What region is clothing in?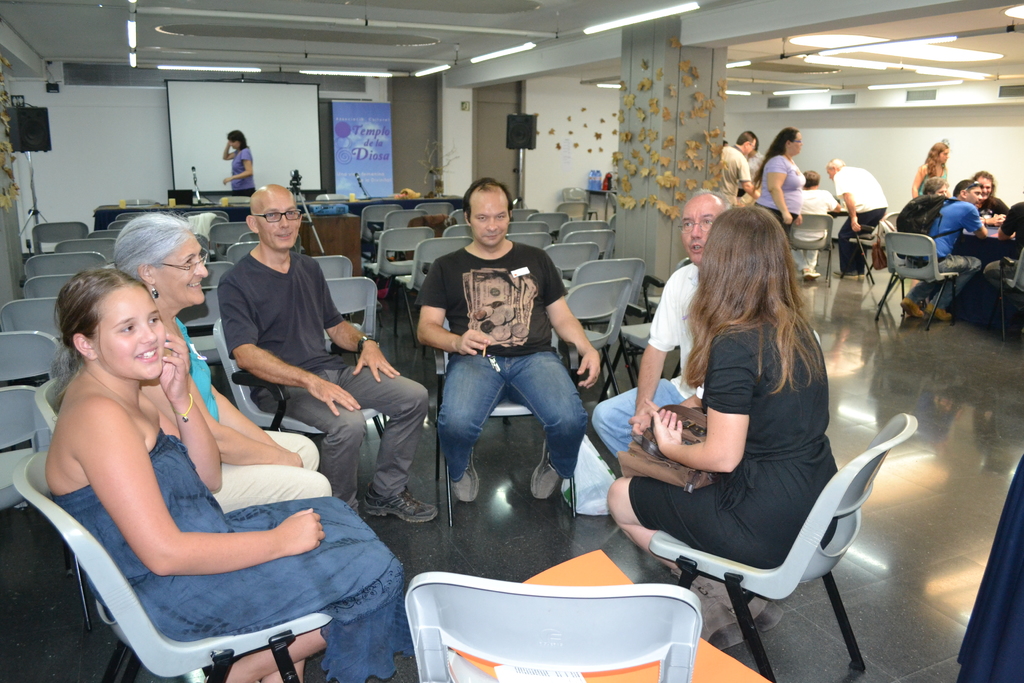
pyautogui.locateOnScreen(628, 317, 849, 565).
